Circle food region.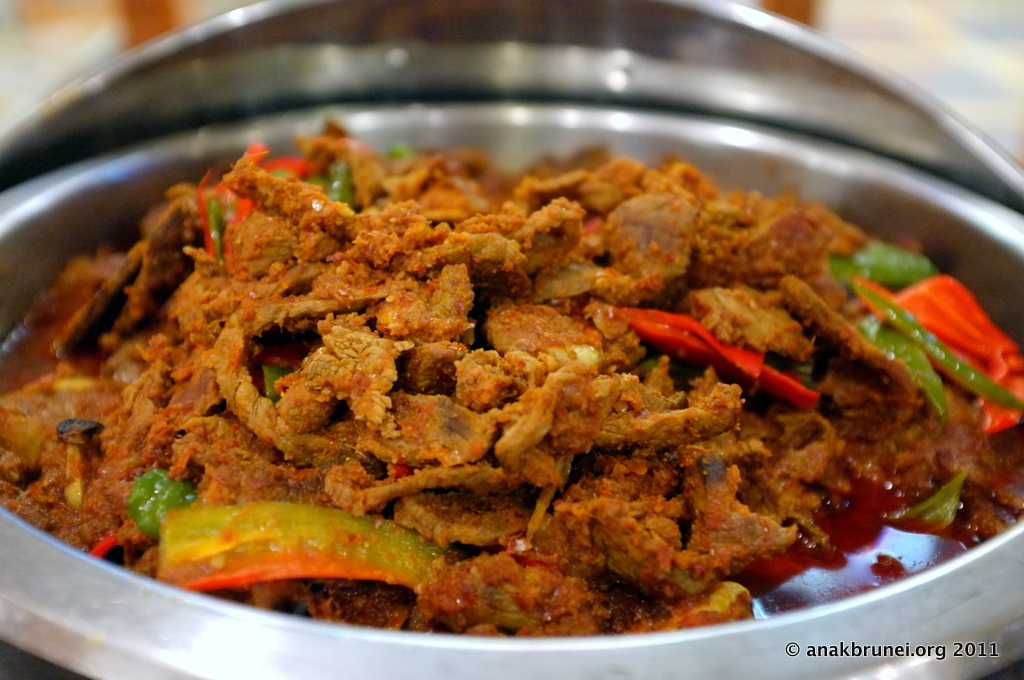
Region: crop(35, 92, 971, 649).
